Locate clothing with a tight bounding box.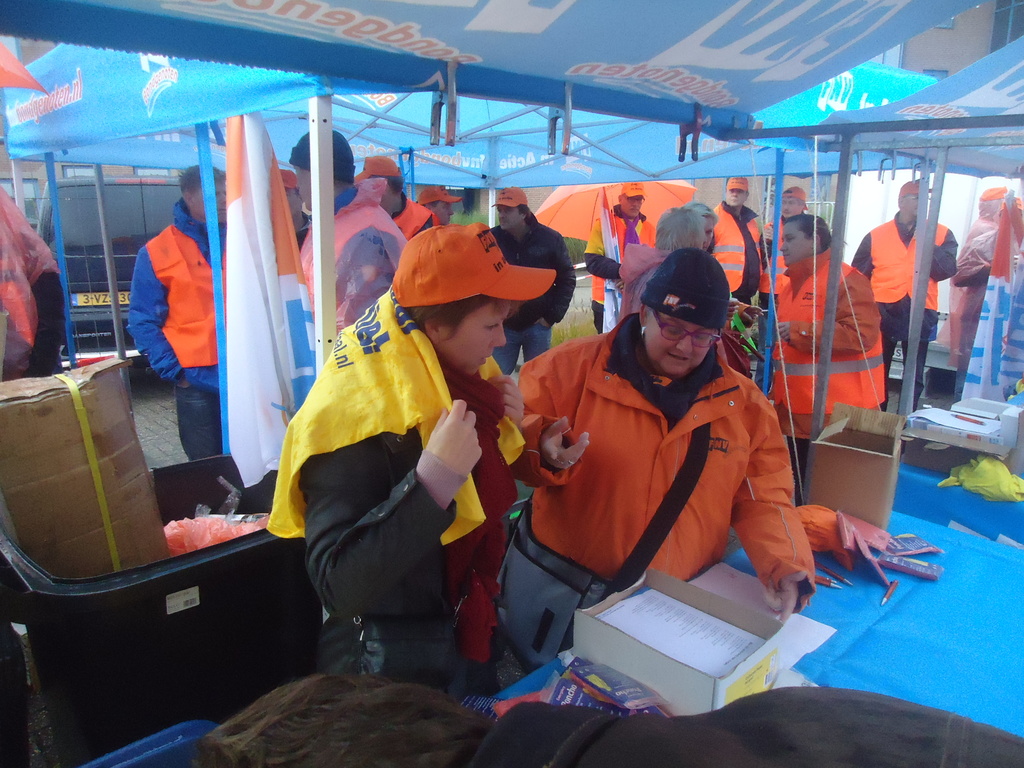
Rect(506, 300, 823, 633).
